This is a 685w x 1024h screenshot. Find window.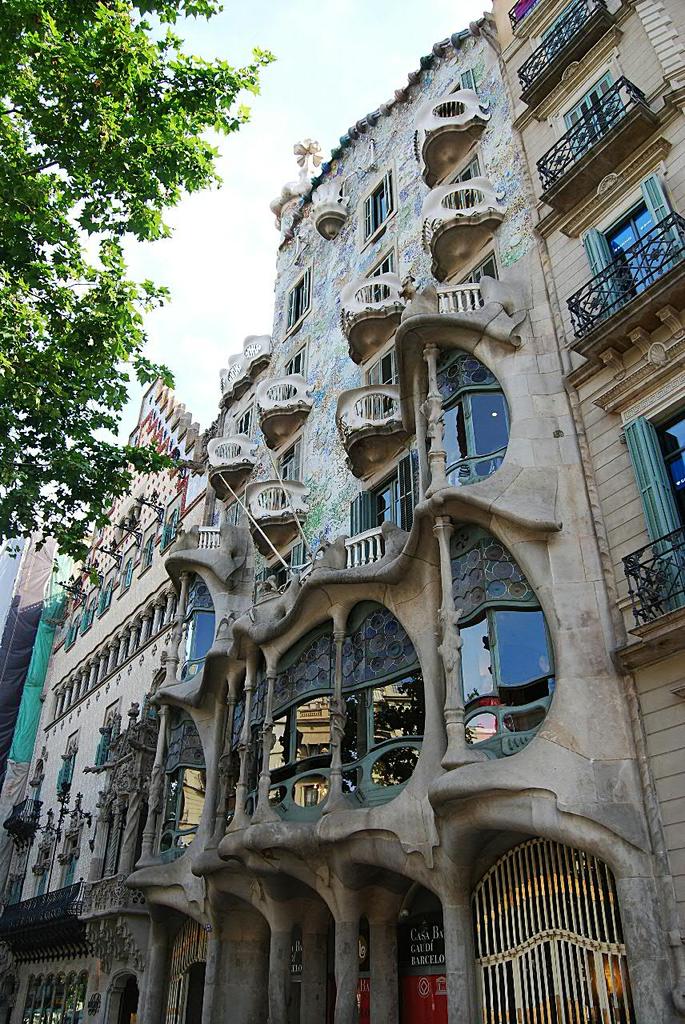
Bounding box: 116,558,132,595.
